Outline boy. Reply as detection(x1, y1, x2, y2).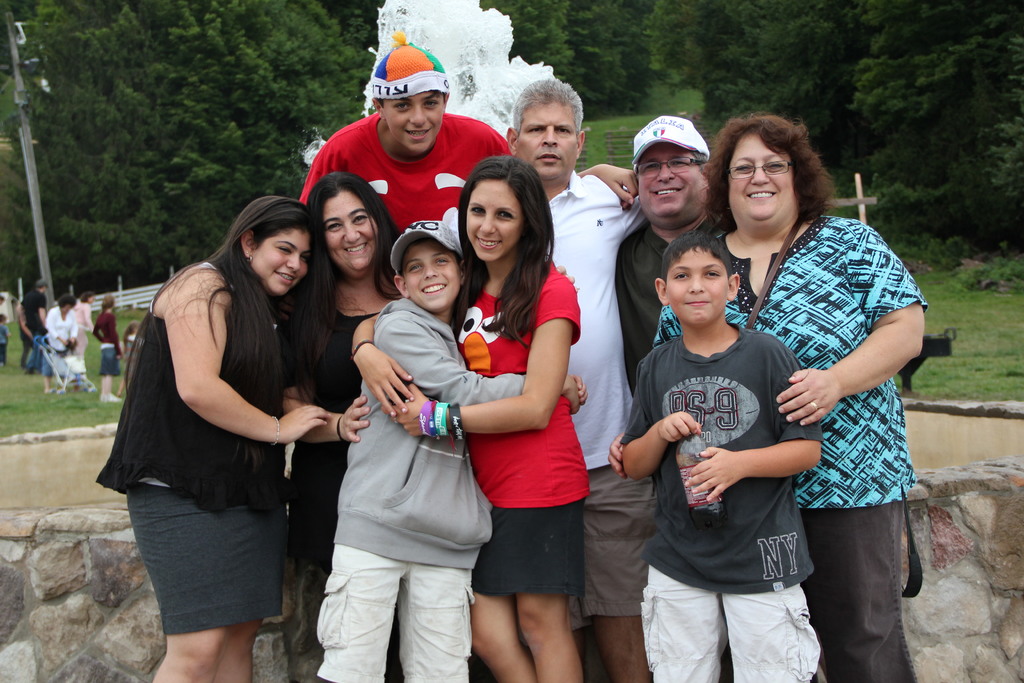
detection(612, 227, 823, 682).
